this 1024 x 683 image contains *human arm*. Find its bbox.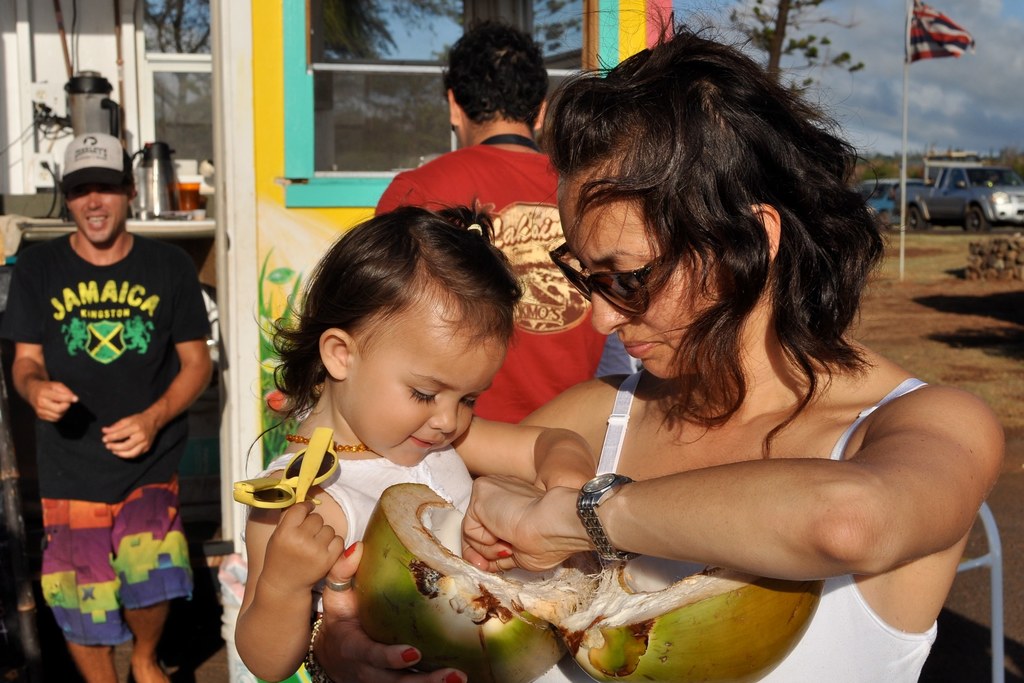
bbox(95, 236, 216, 461).
